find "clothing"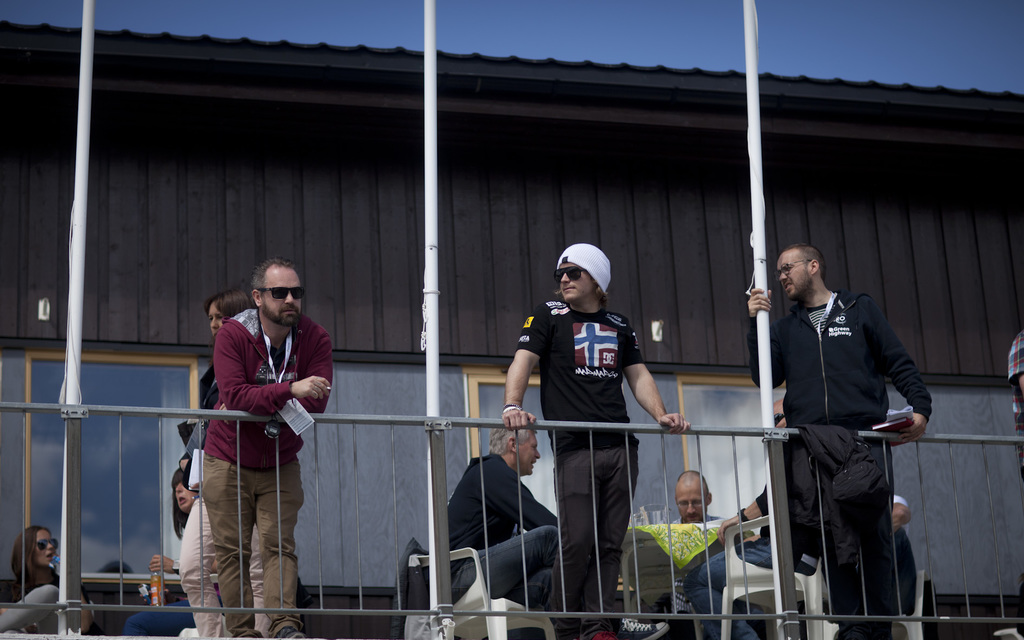
{"x1": 0, "y1": 562, "x2": 70, "y2": 637}
